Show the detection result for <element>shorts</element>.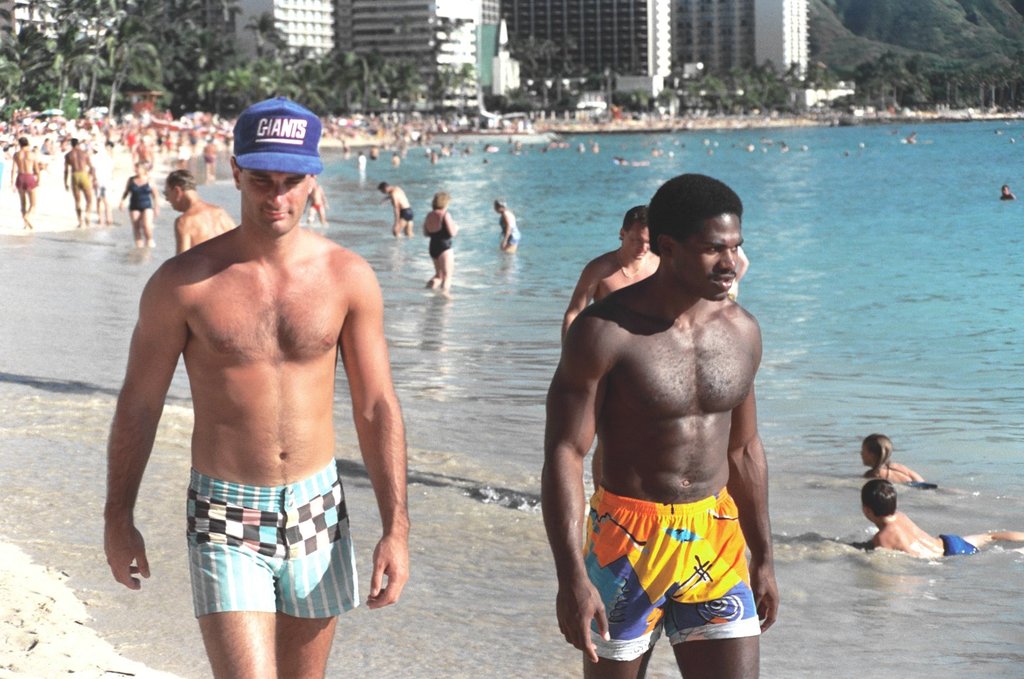
(x1=585, y1=483, x2=758, y2=662).
